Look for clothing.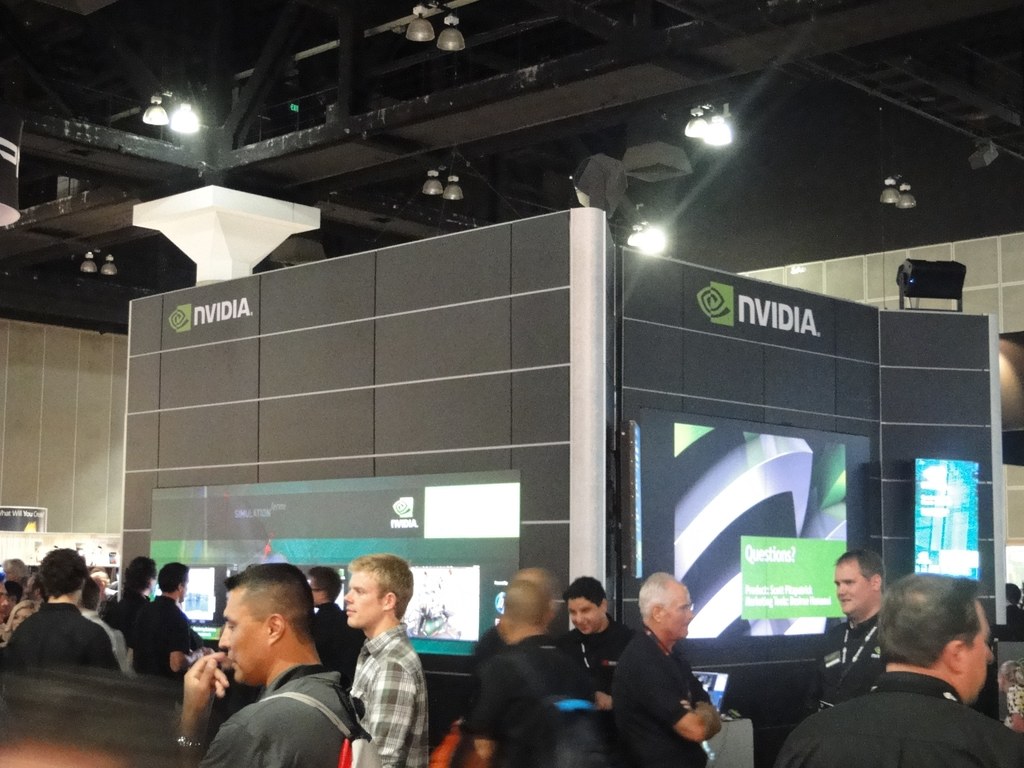
Found: detection(195, 664, 358, 767).
